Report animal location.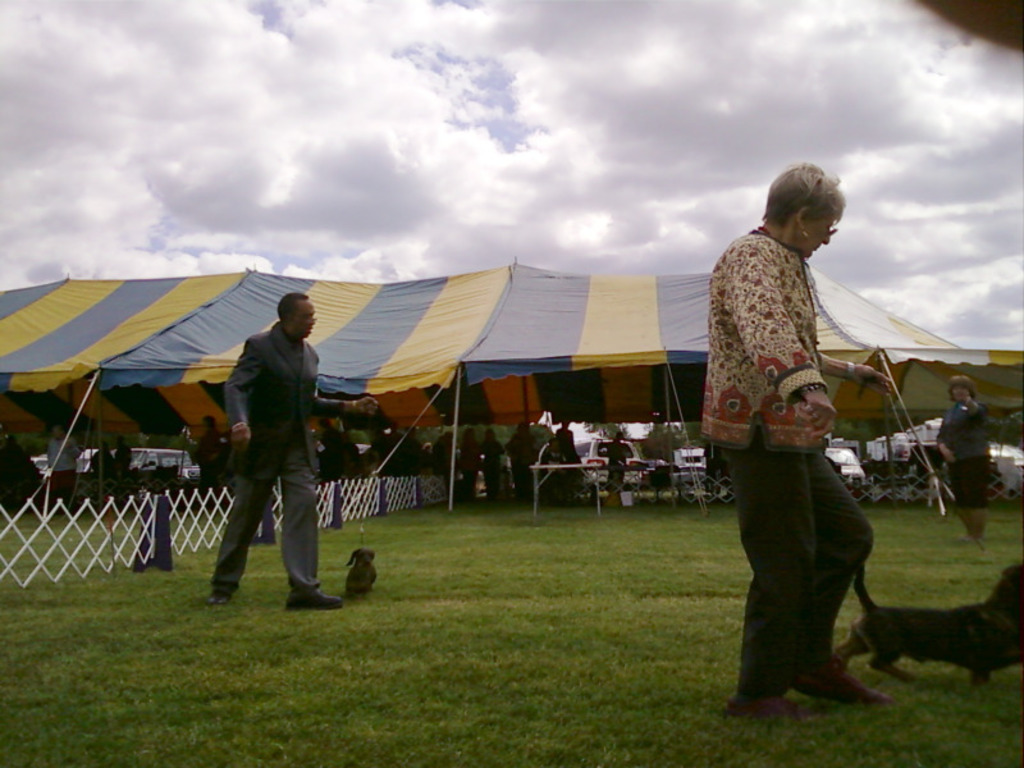
Report: 343,541,383,600.
